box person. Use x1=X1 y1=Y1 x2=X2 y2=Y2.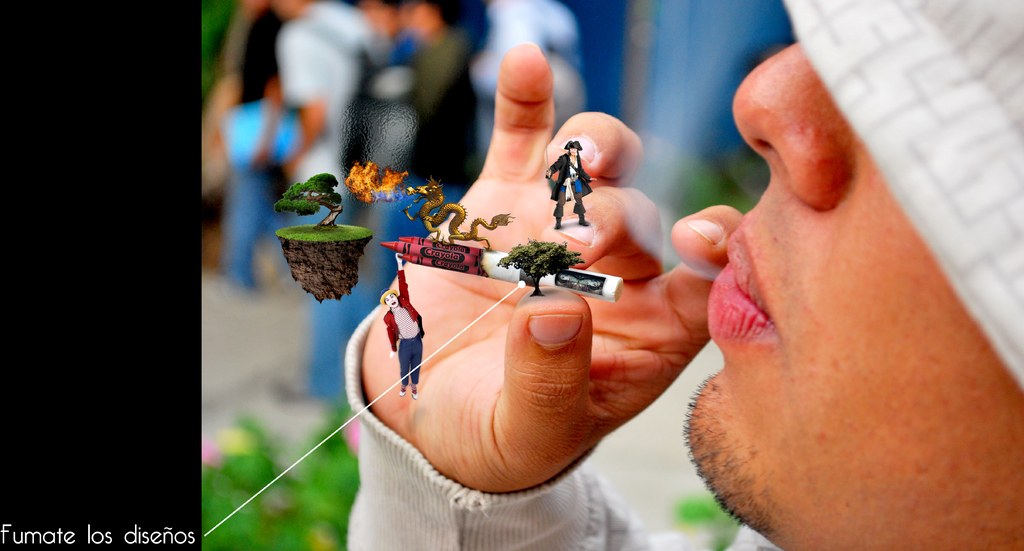
x1=343 y1=0 x2=1023 y2=548.
